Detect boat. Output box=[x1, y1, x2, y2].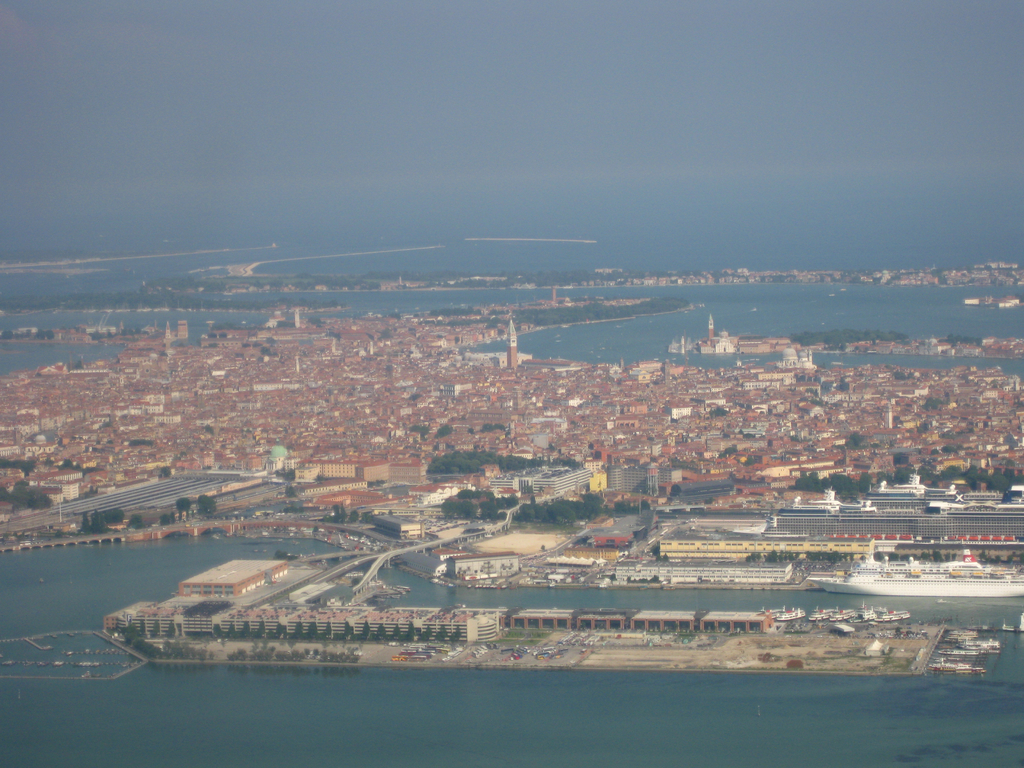
box=[390, 595, 397, 602].
